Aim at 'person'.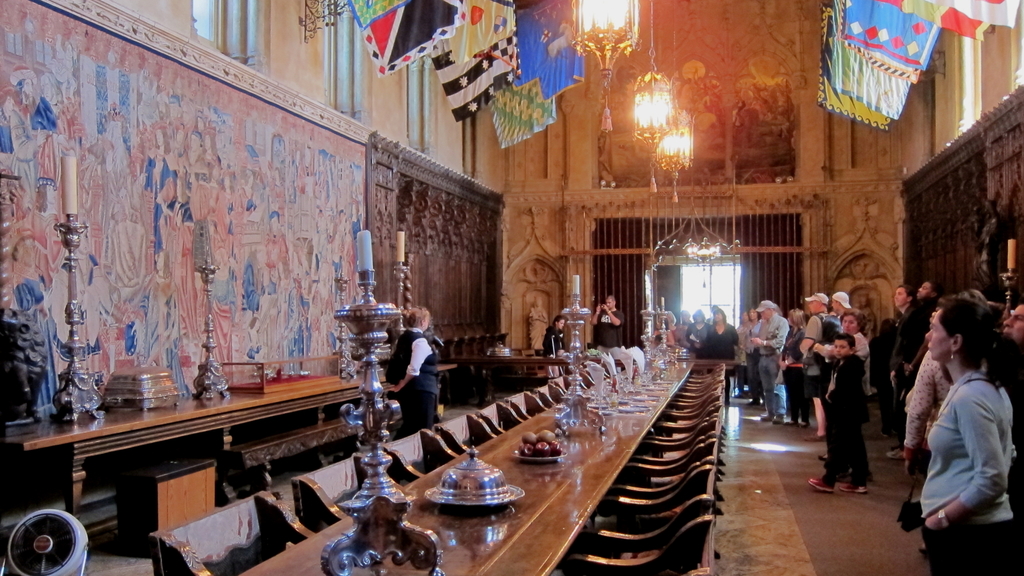
Aimed at l=999, t=306, r=1023, b=348.
